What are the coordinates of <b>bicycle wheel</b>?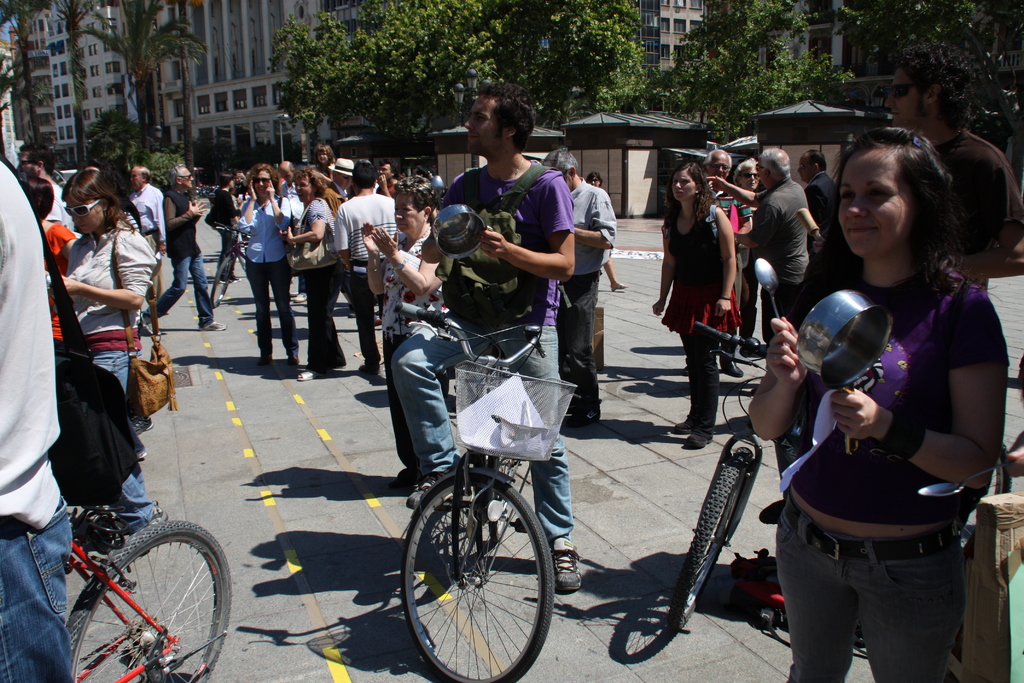
pyautogui.locateOnScreen(668, 447, 753, 632).
